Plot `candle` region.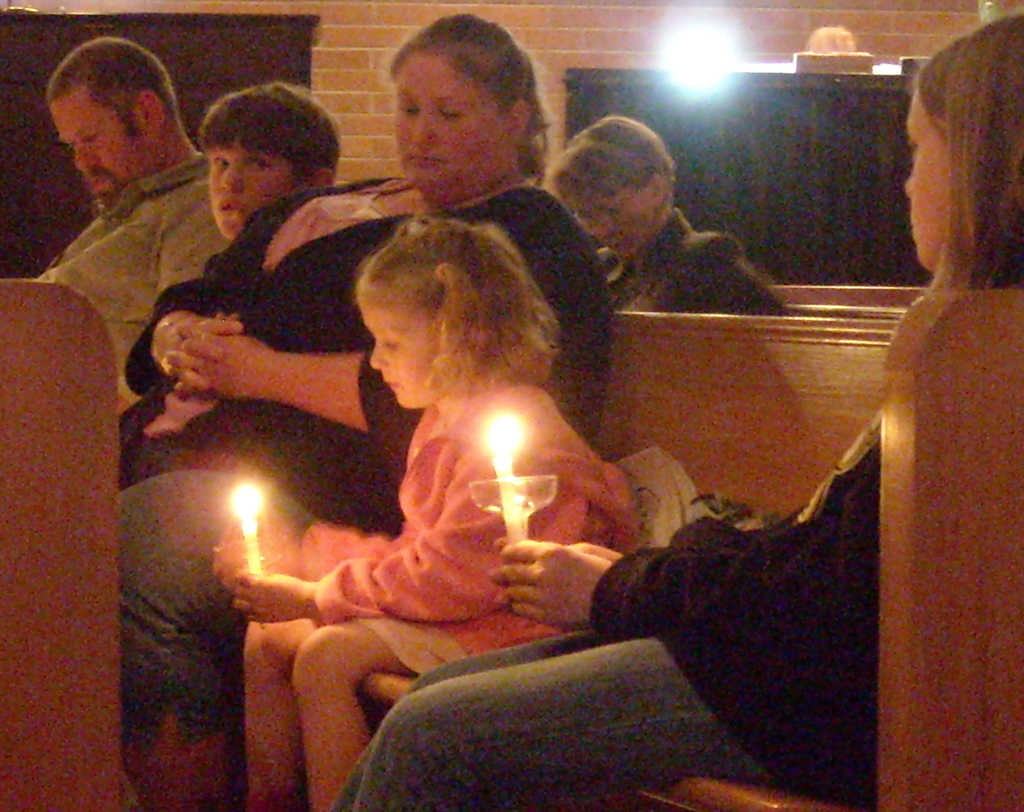
Plotted at x1=229, y1=476, x2=266, y2=576.
